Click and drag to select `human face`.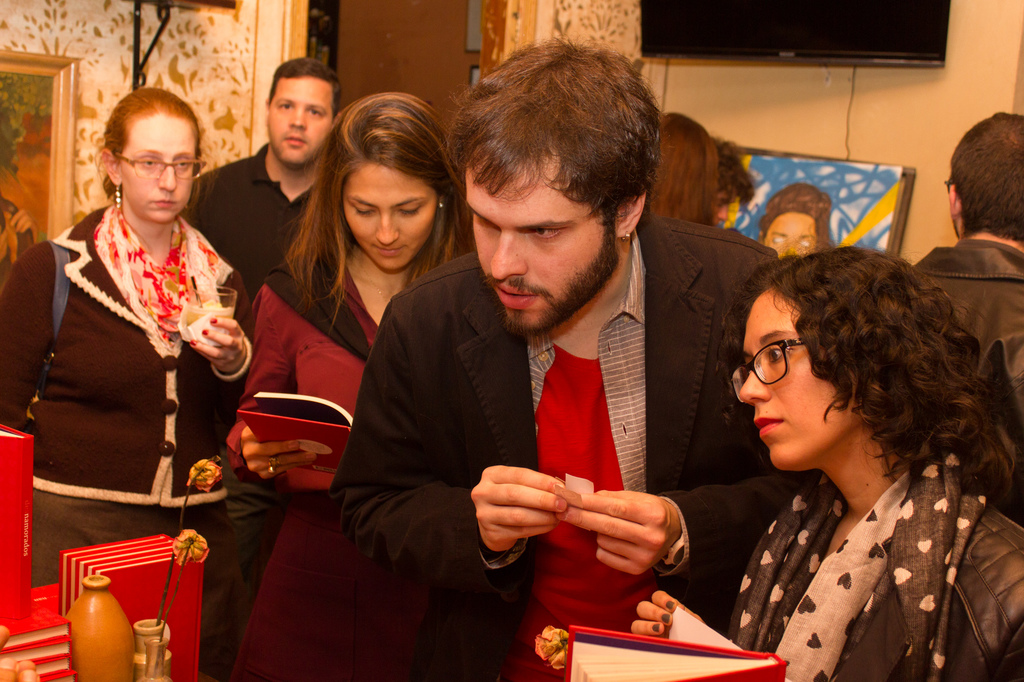
Selection: detection(767, 212, 819, 262).
